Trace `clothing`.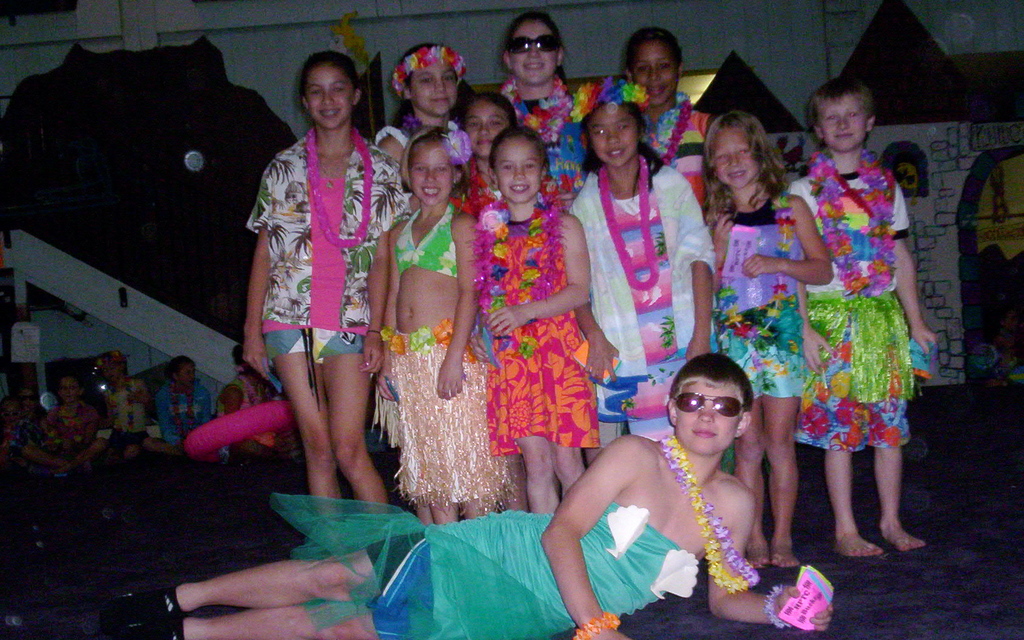
Traced to box(499, 92, 591, 172).
